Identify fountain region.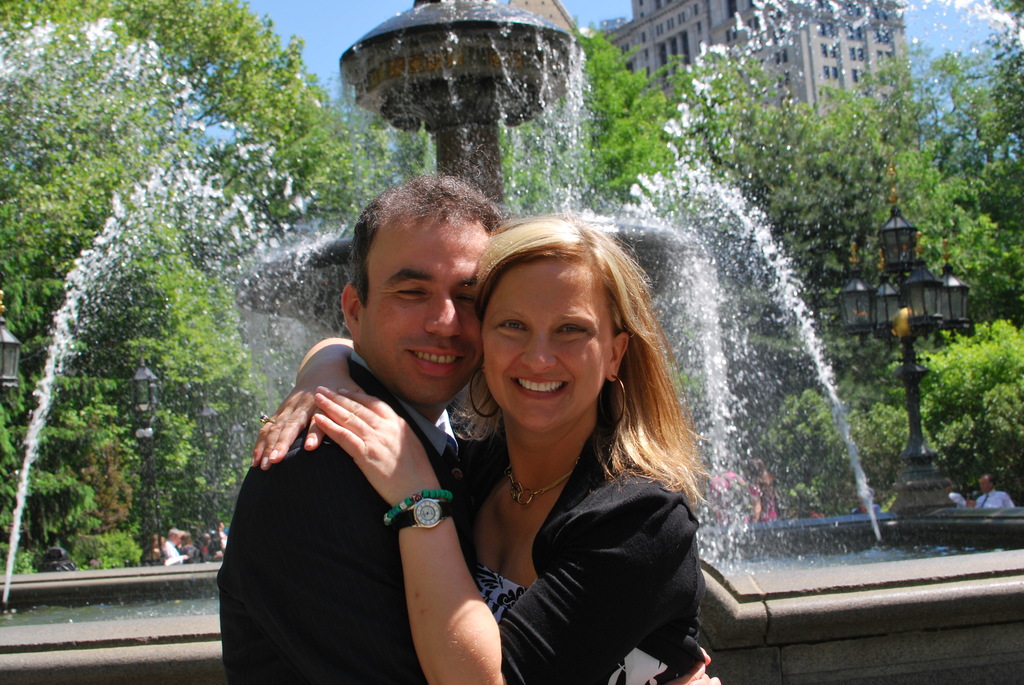
Region: 89, 74, 1009, 667.
